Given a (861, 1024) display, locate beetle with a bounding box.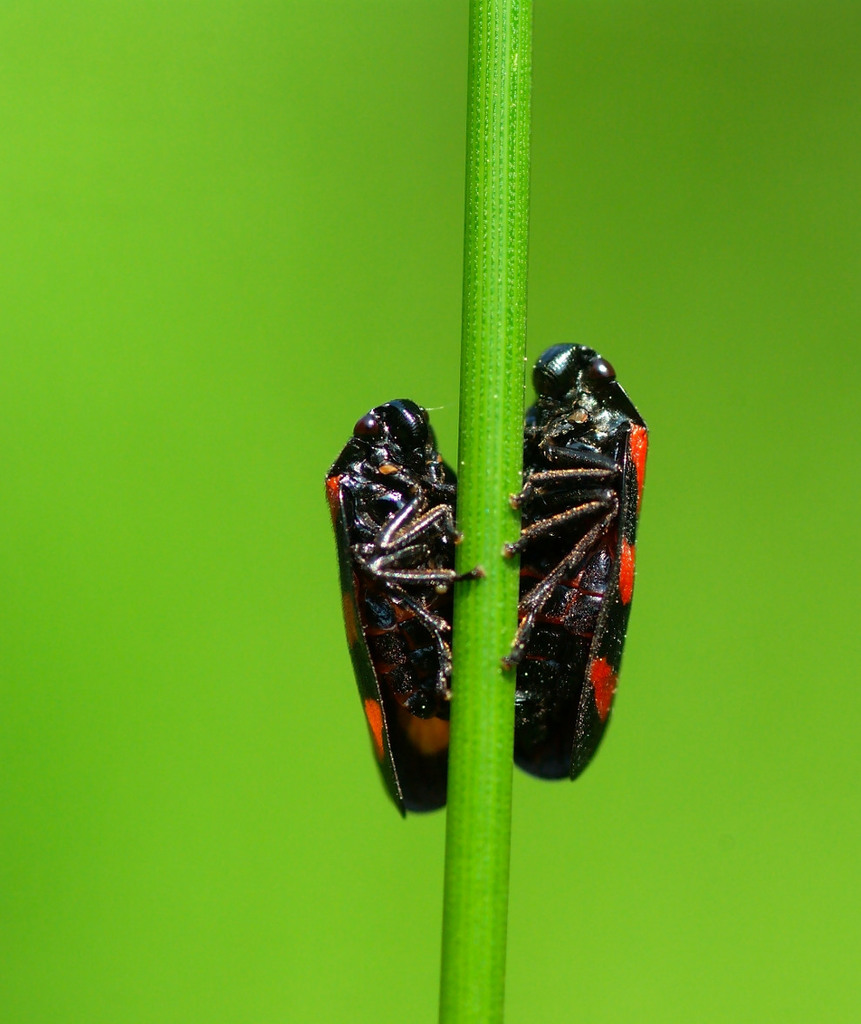
Located: 318:398:481:810.
